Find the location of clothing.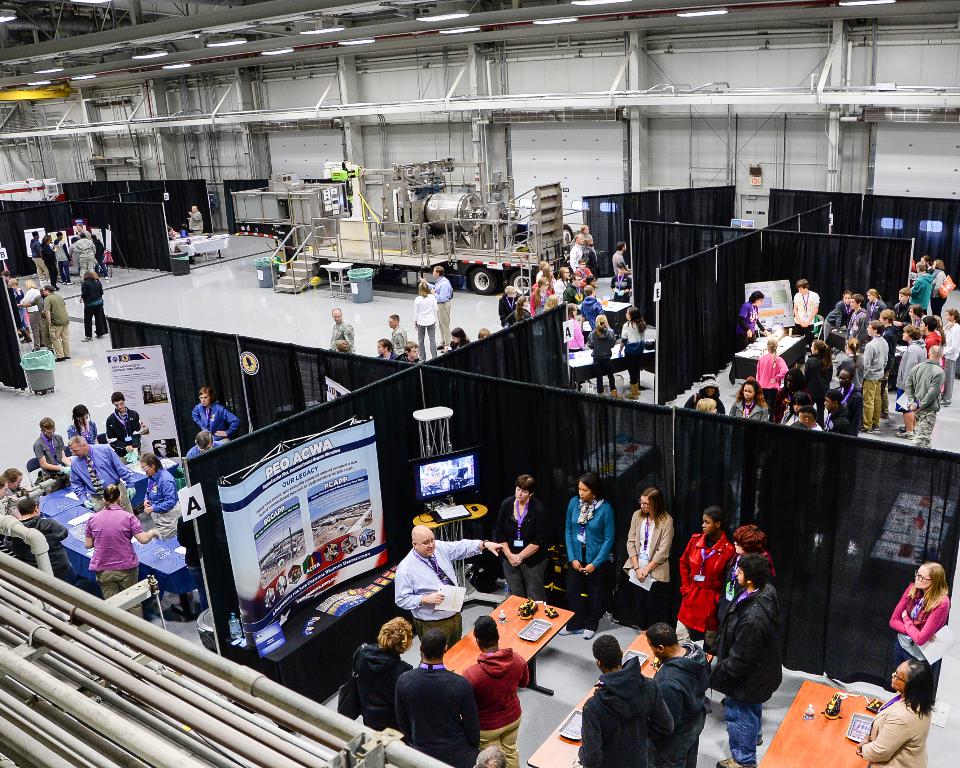
Location: bbox=(494, 291, 518, 335).
